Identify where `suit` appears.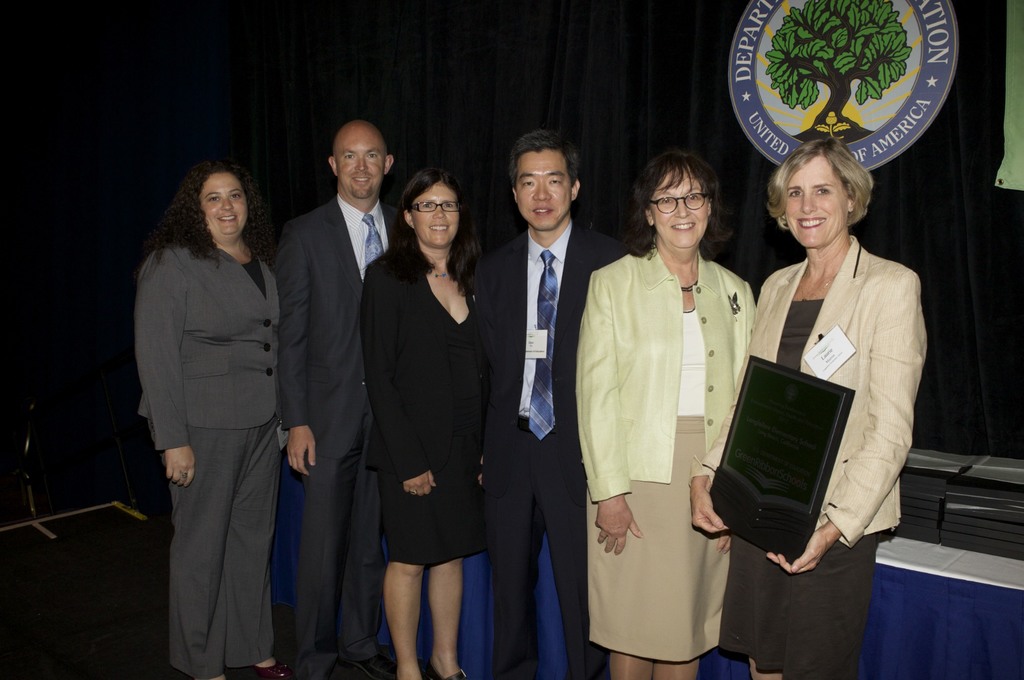
Appears at bbox=[576, 236, 755, 502].
